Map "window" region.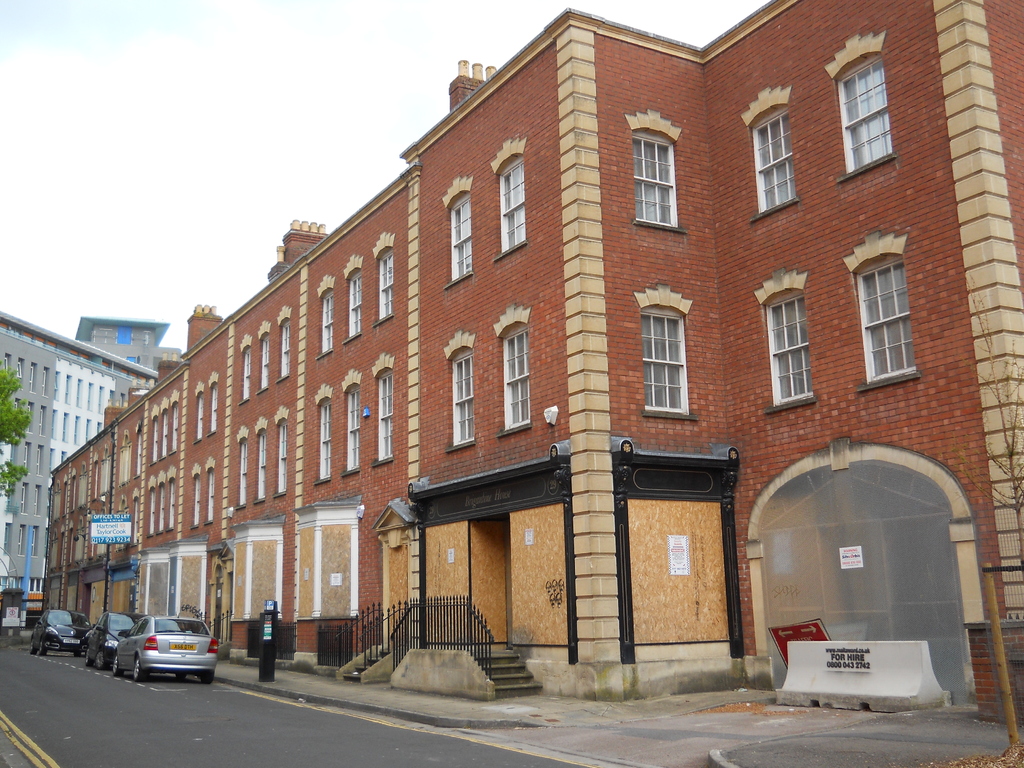
Mapped to bbox=[499, 323, 533, 435].
